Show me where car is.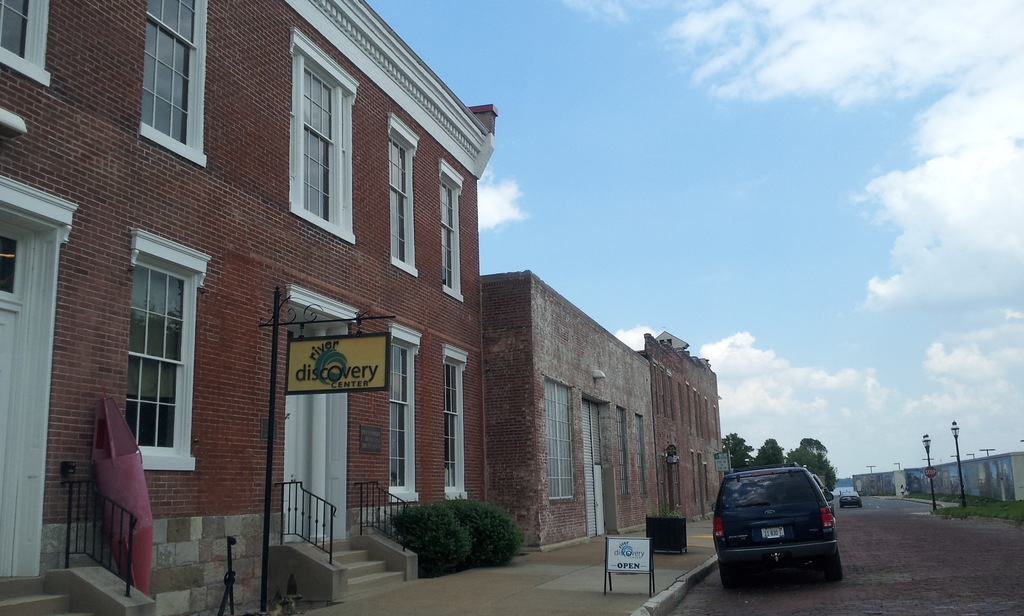
car is at [811,472,836,512].
